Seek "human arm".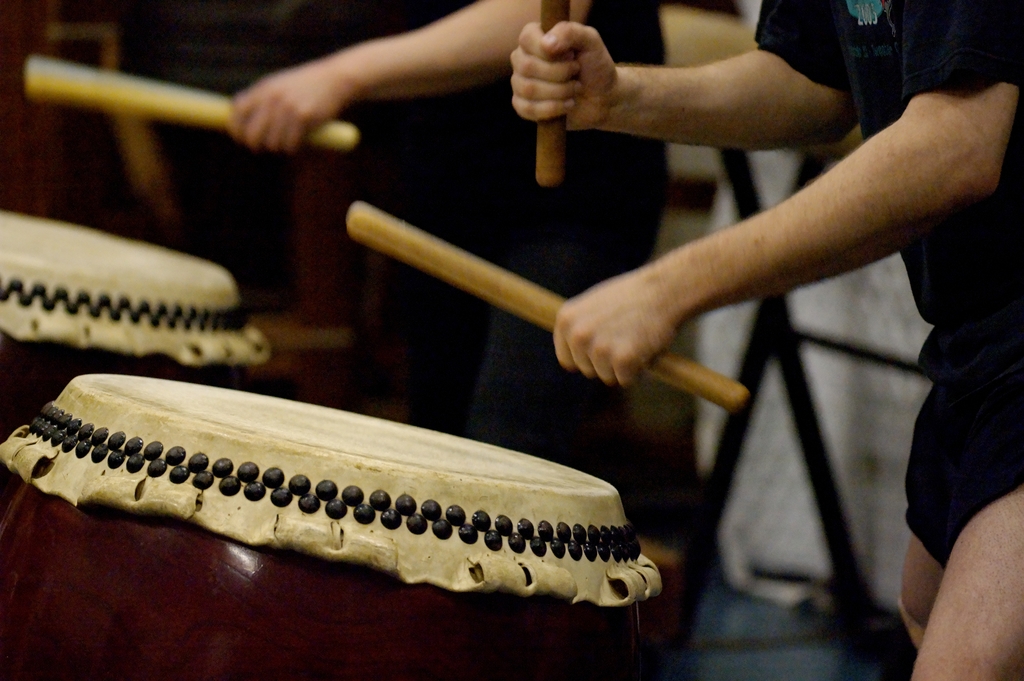
crop(548, 57, 1023, 340).
